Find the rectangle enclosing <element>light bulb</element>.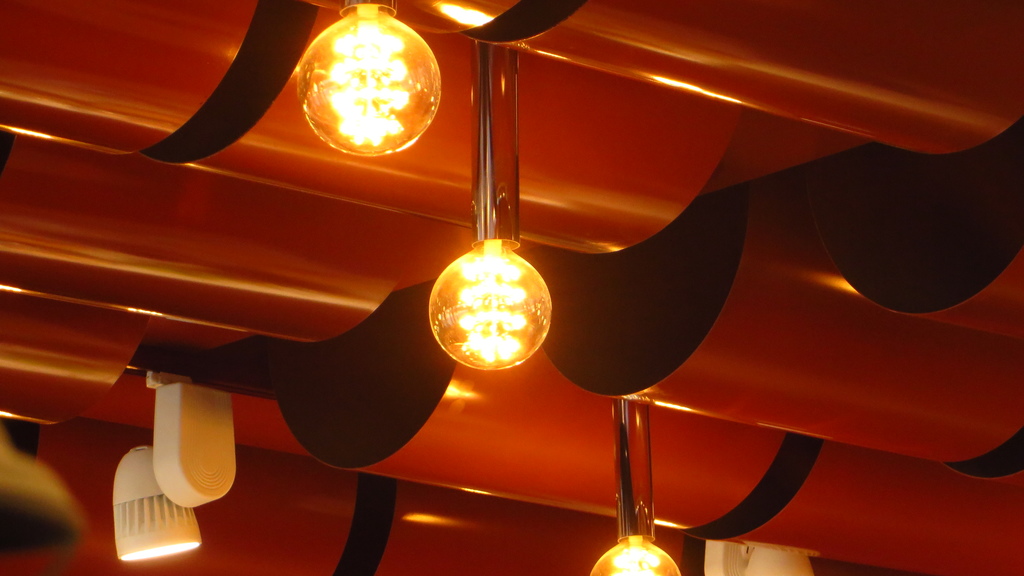
l=426, t=239, r=553, b=369.
